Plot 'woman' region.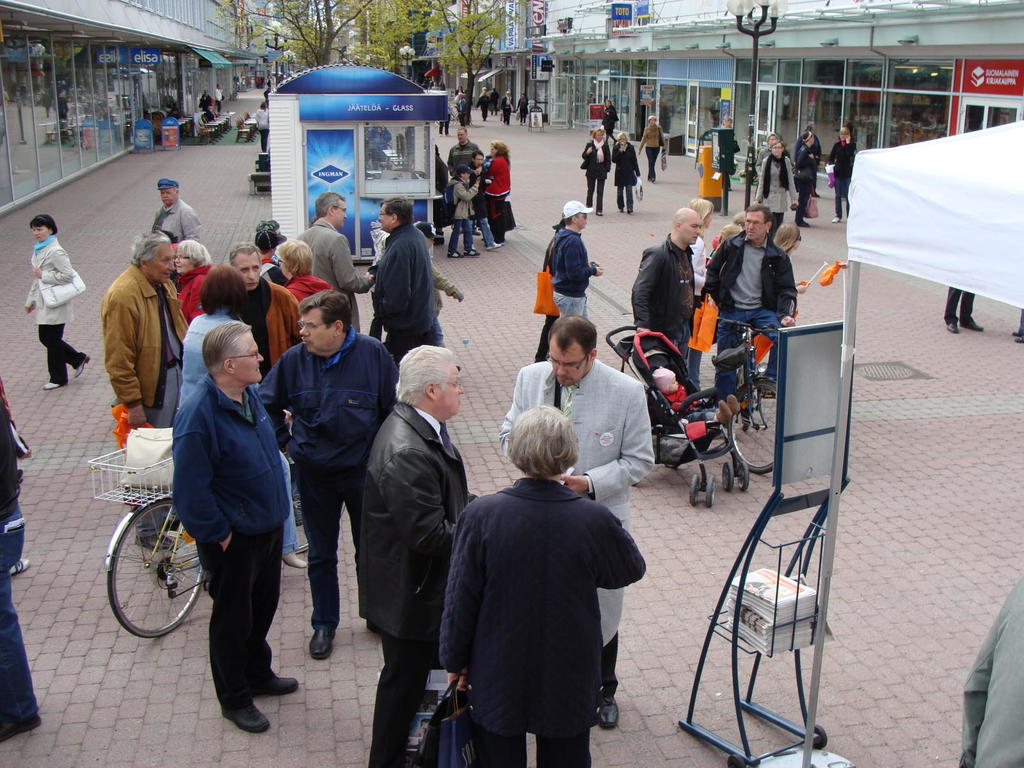
Plotted at region(794, 122, 822, 198).
